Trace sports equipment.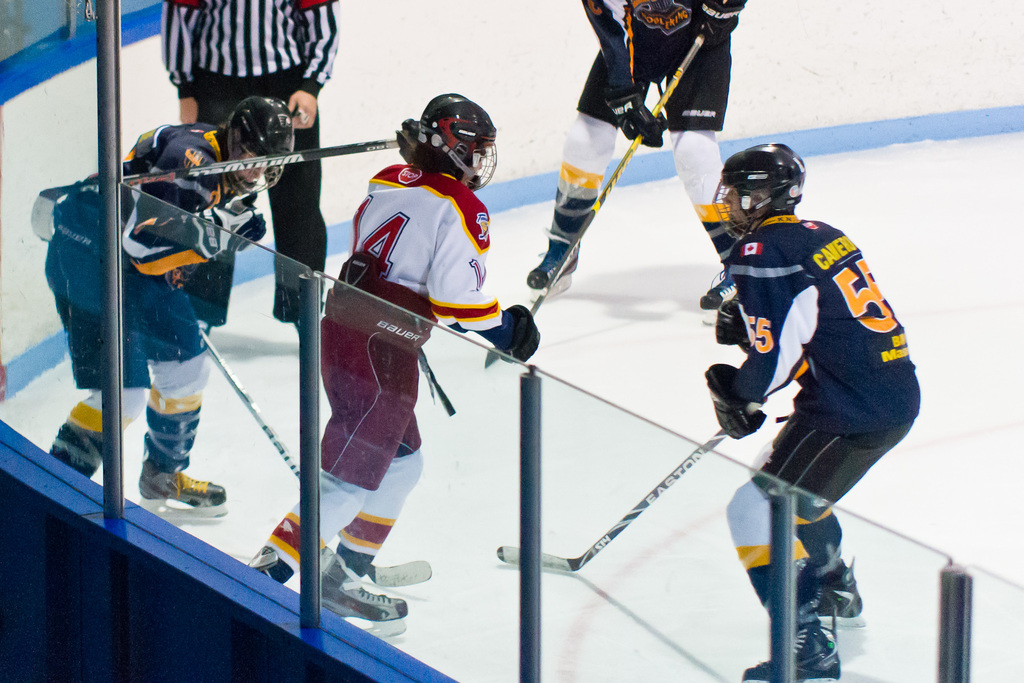
Traced to bbox=[499, 426, 717, 572].
